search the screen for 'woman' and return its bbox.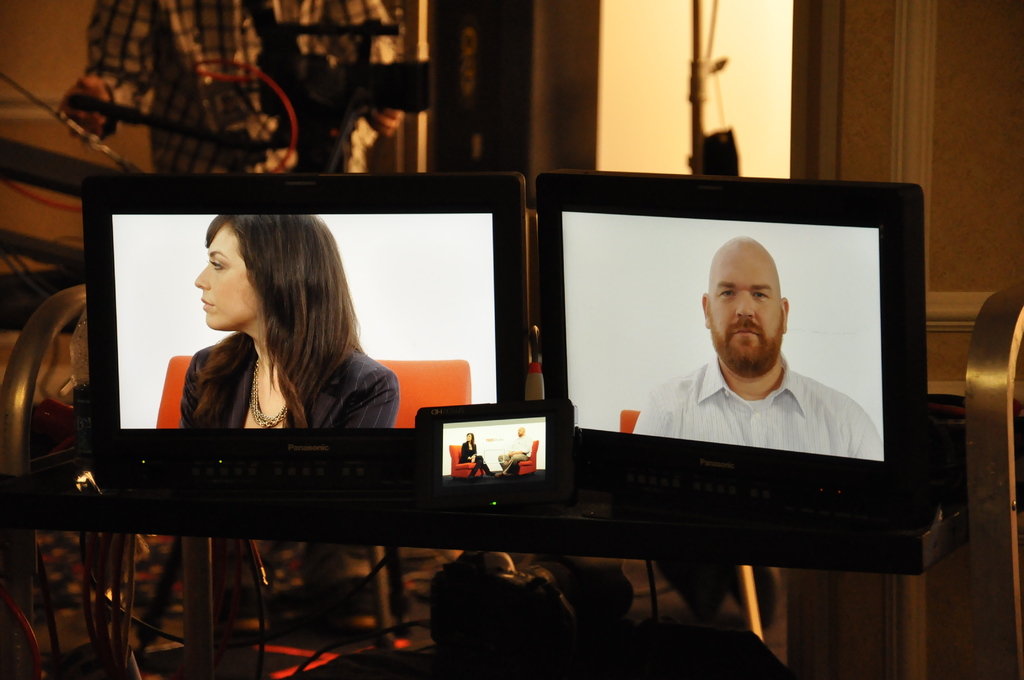
Found: 460 432 495 478.
